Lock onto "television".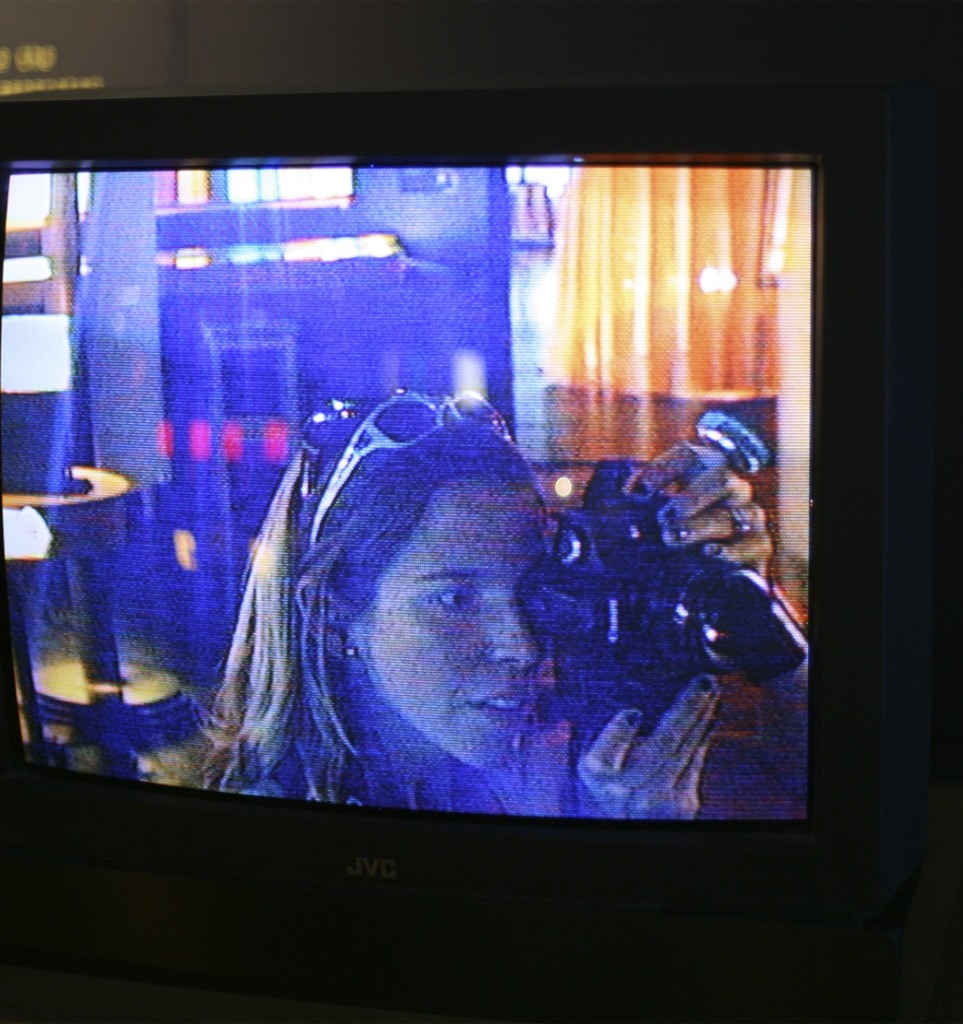
Locked: box(1, 88, 899, 1023).
